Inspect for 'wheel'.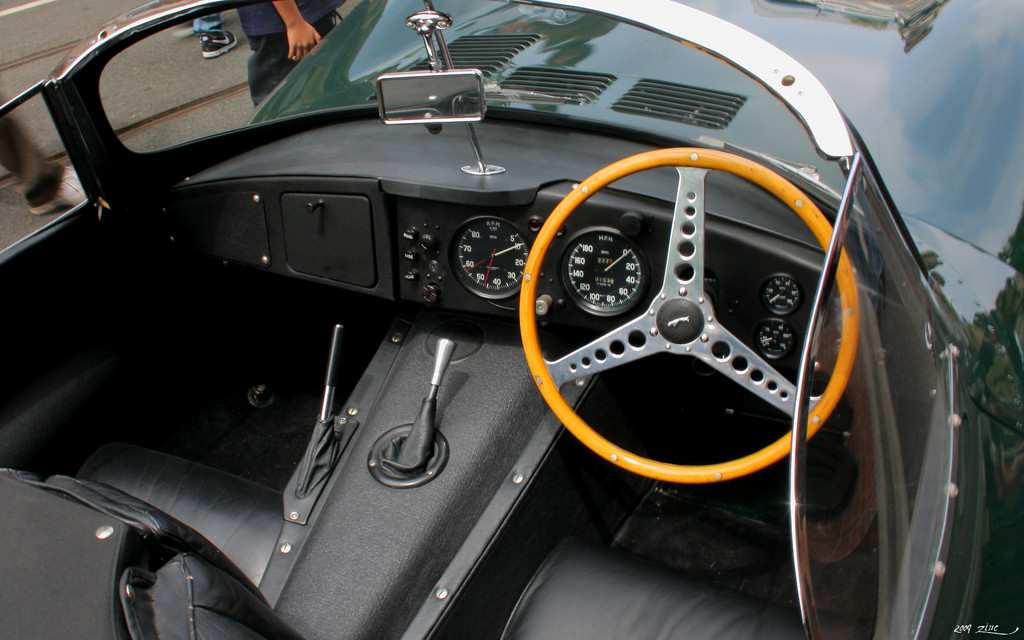
Inspection: <bbox>519, 135, 881, 488</bbox>.
